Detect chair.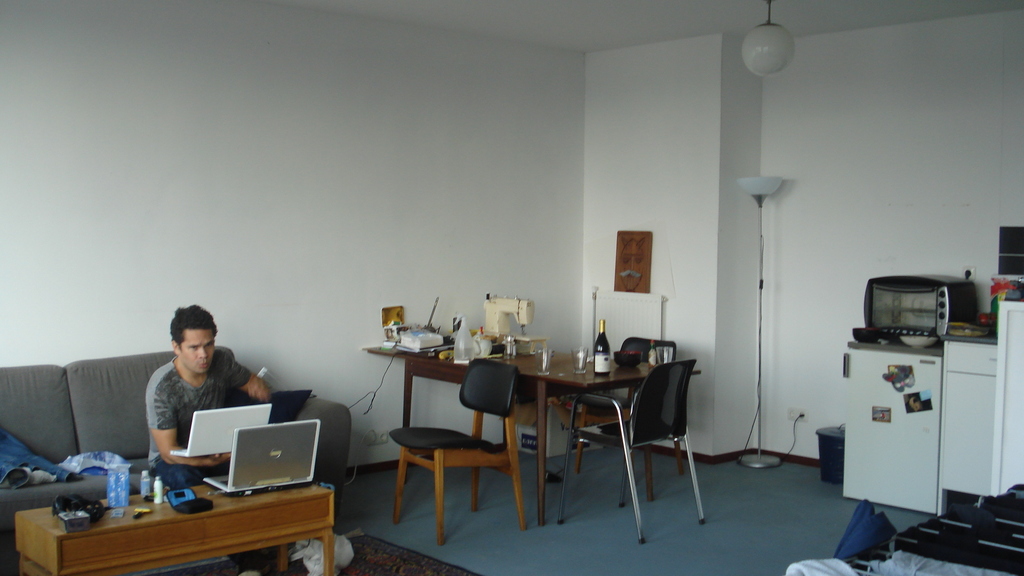
Detected at [left=551, top=355, right=714, bottom=542].
